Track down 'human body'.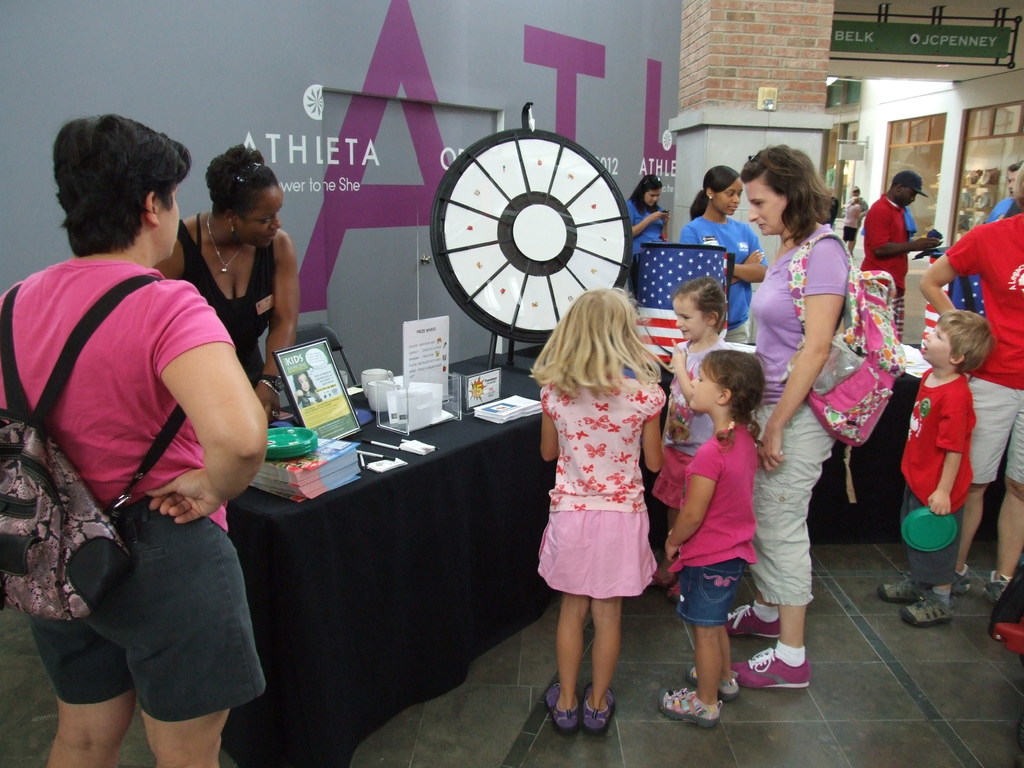
Tracked to detection(916, 207, 1023, 620).
